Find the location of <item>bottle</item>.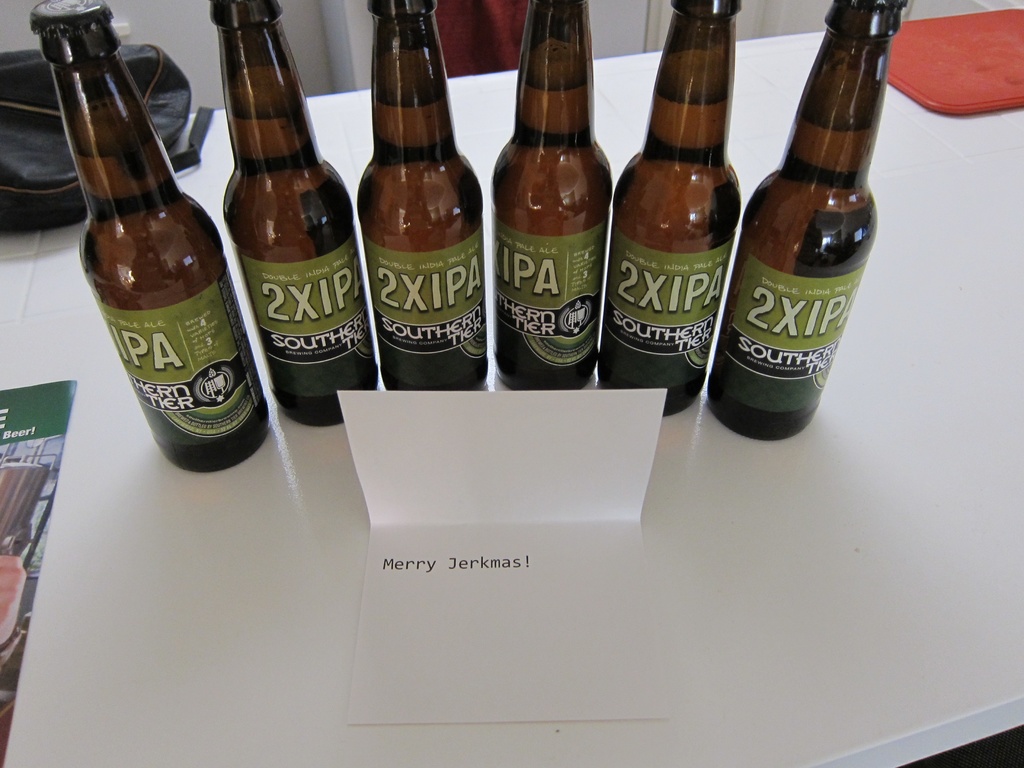
Location: (360, 0, 490, 395).
